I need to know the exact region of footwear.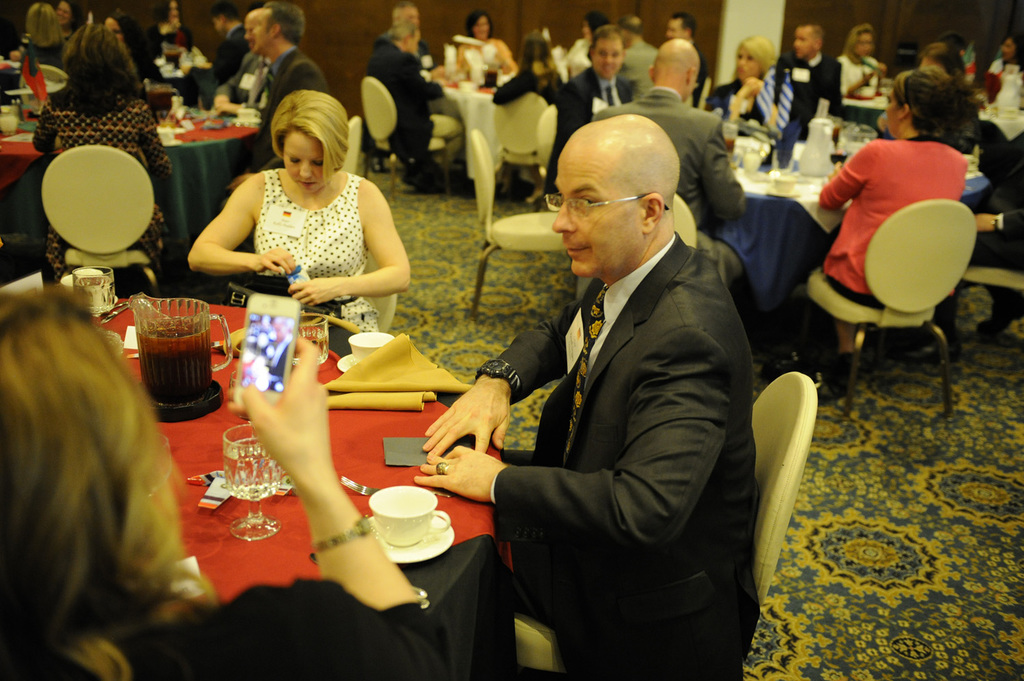
Region: Rect(763, 349, 805, 380).
